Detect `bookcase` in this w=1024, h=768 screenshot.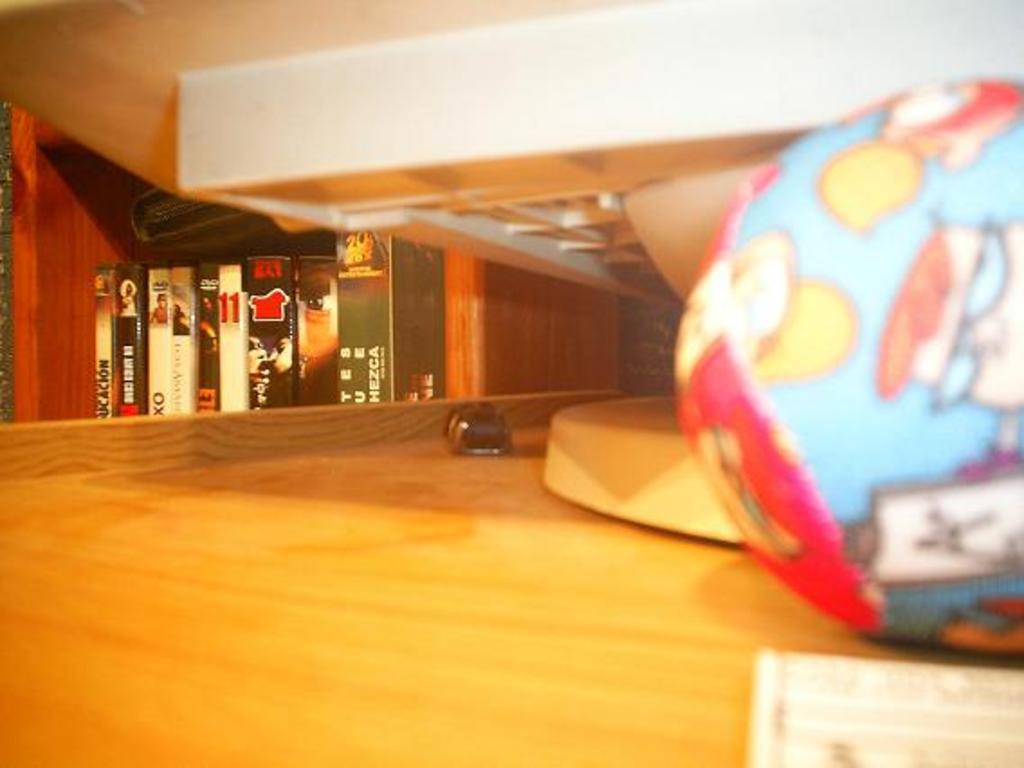
Detection: x1=14 y1=108 x2=653 y2=415.
